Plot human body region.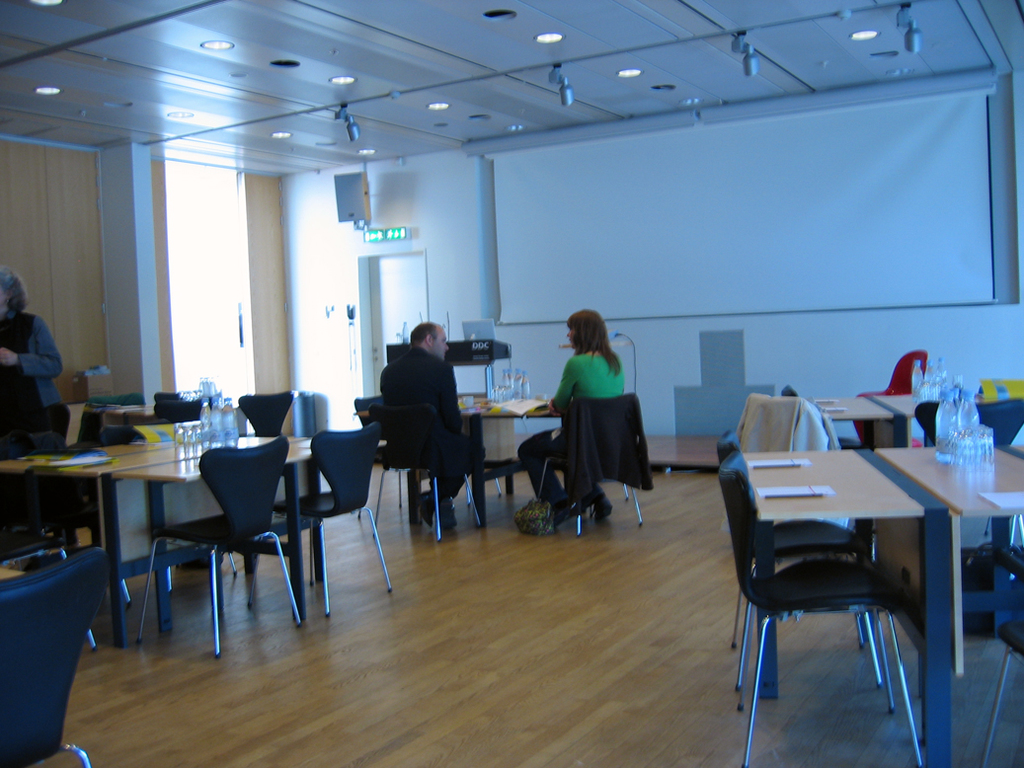
Plotted at (left=514, top=358, right=638, bottom=523).
